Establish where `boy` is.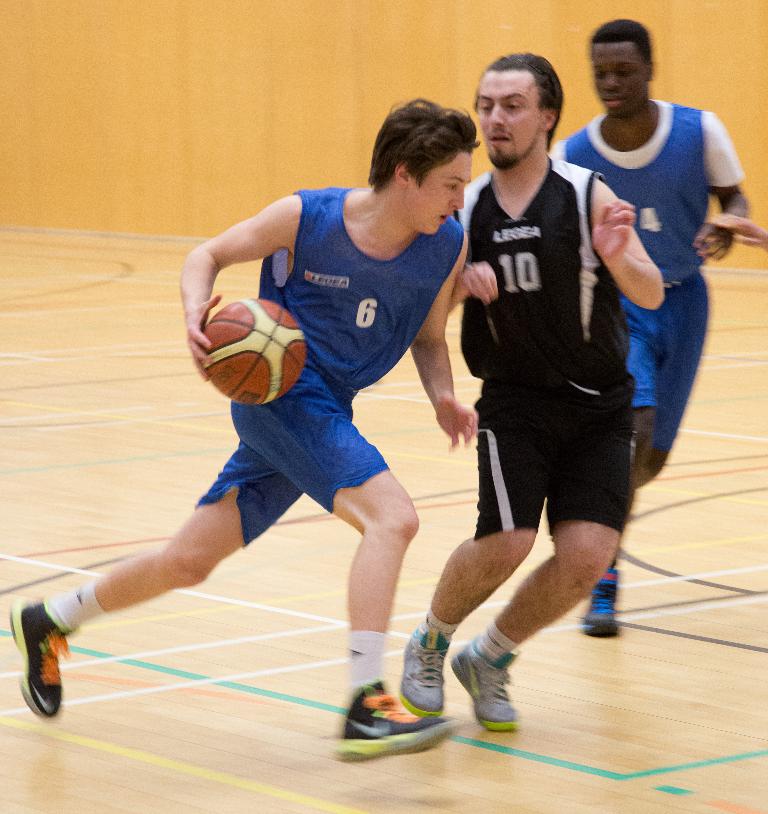
Established at {"x1": 397, "y1": 50, "x2": 665, "y2": 736}.
